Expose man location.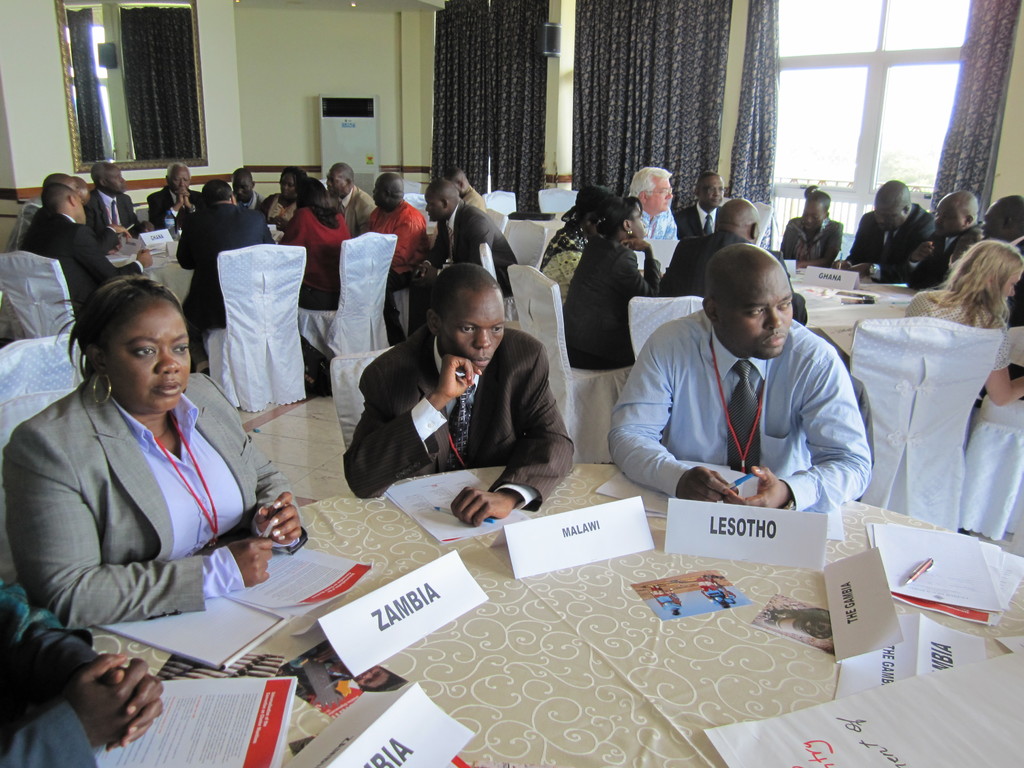
Exposed at pyautogui.locateOnScreen(4, 164, 92, 243).
